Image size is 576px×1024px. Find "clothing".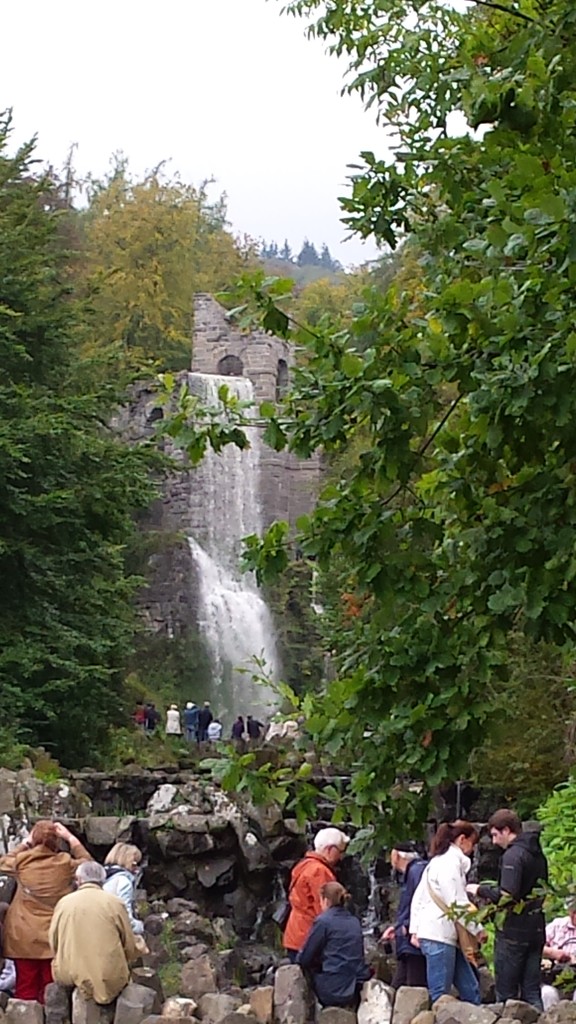
[285, 851, 333, 960].
